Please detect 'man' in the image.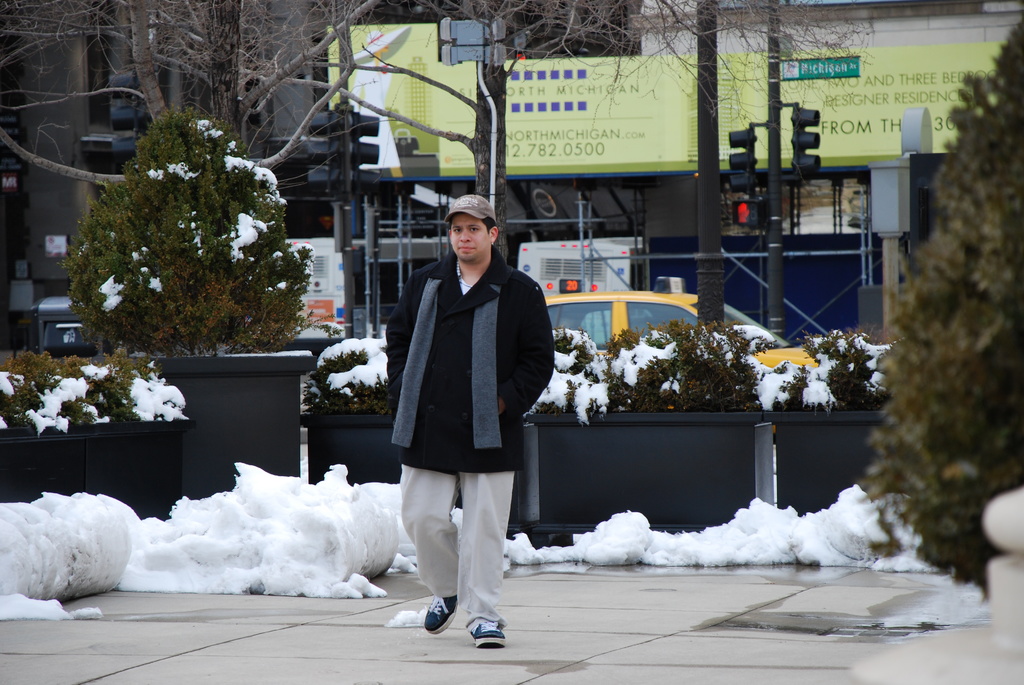
region(385, 194, 557, 645).
